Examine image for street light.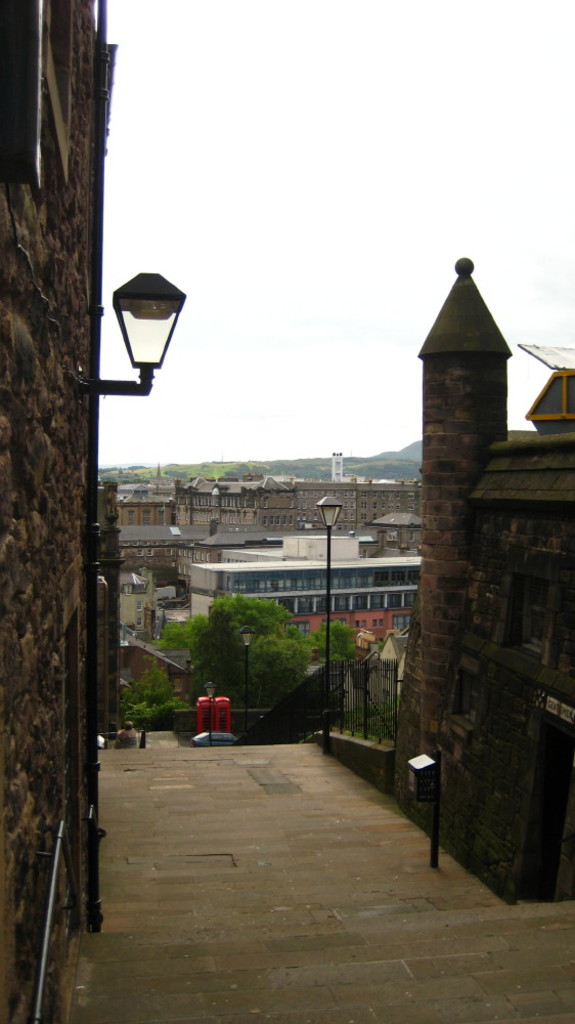
Examination result: region(202, 680, 216, 743).
